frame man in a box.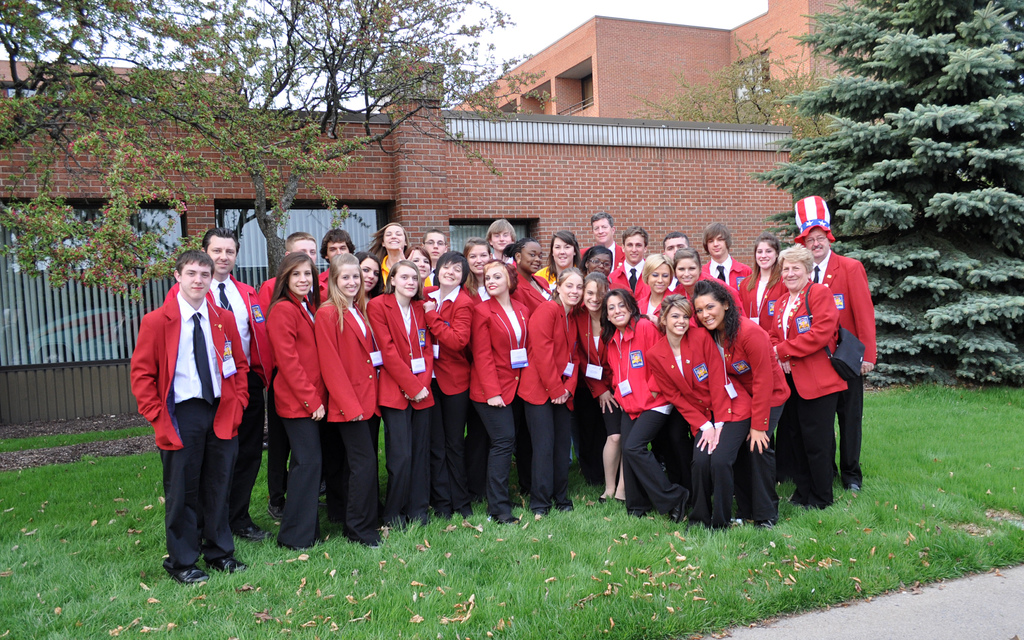
{"x1": 129, "y1": 221, "x2": 268, "y2": 545}.
